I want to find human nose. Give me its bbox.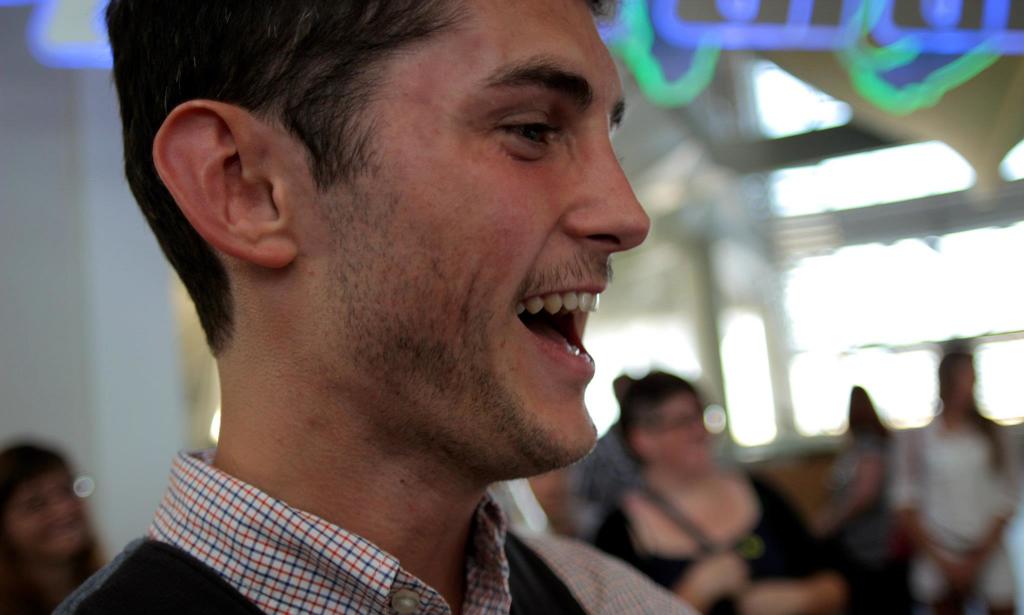
{"x1": 560, "y1": 134, "x2": 653, "y2": 253}.
